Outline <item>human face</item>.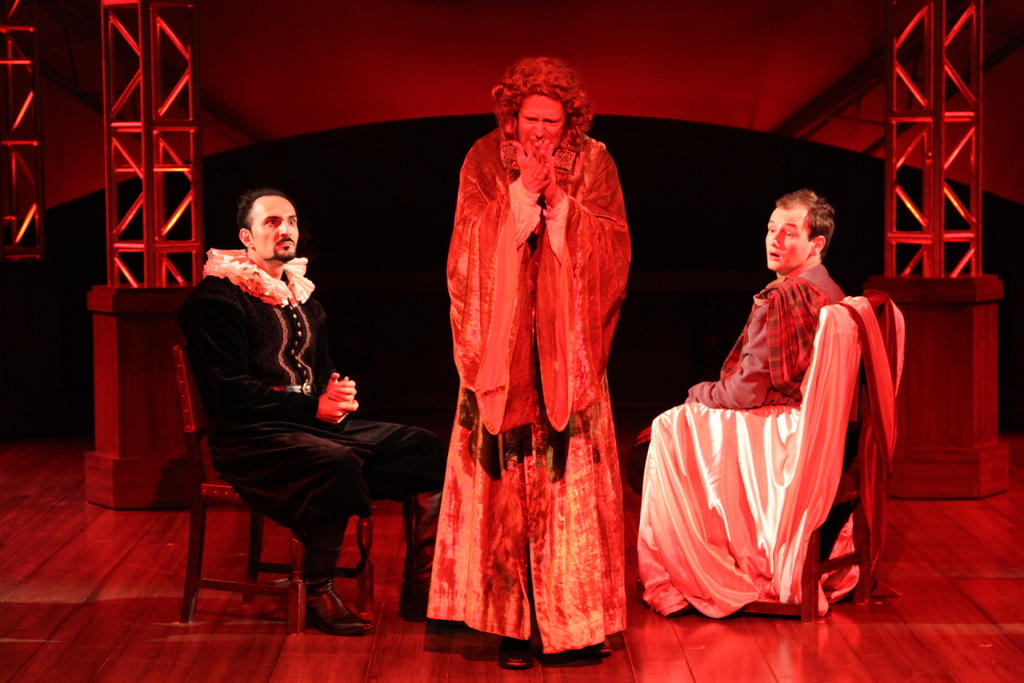
Outline: 252/199/299/259.
